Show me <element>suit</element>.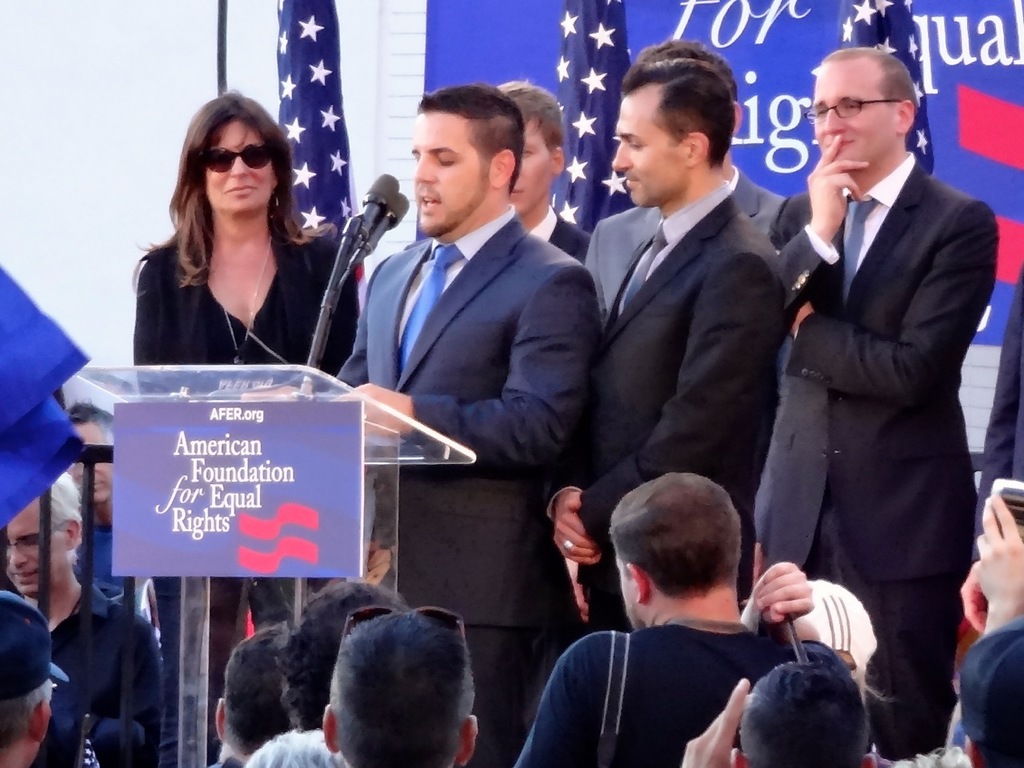
<element>suit</element> is here: <region>325, 197, 609, 767</region>.
